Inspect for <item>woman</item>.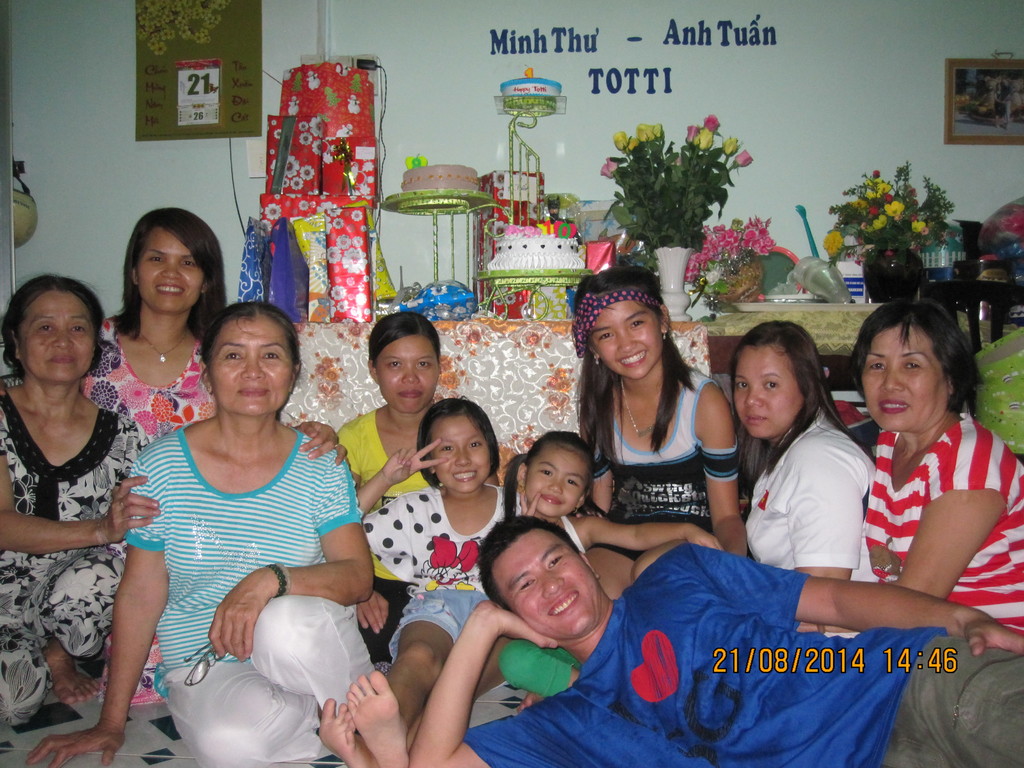
Inspection: select_region(336, 316, 500, 658).
